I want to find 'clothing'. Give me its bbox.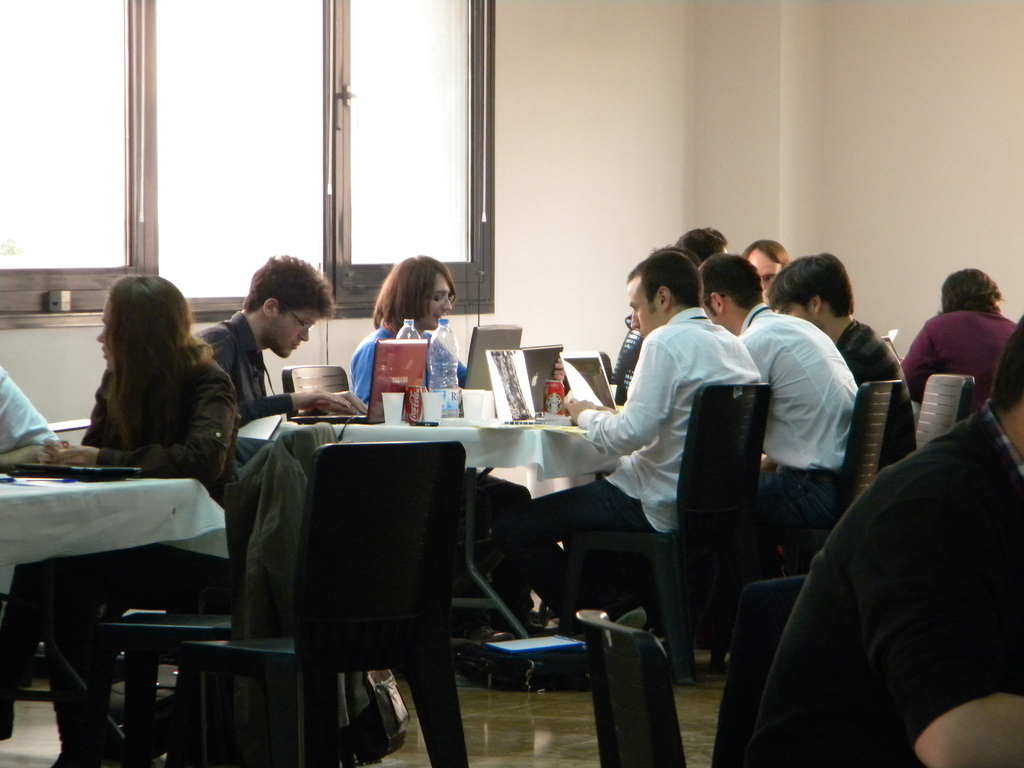
(751, 281, 884, 538).
